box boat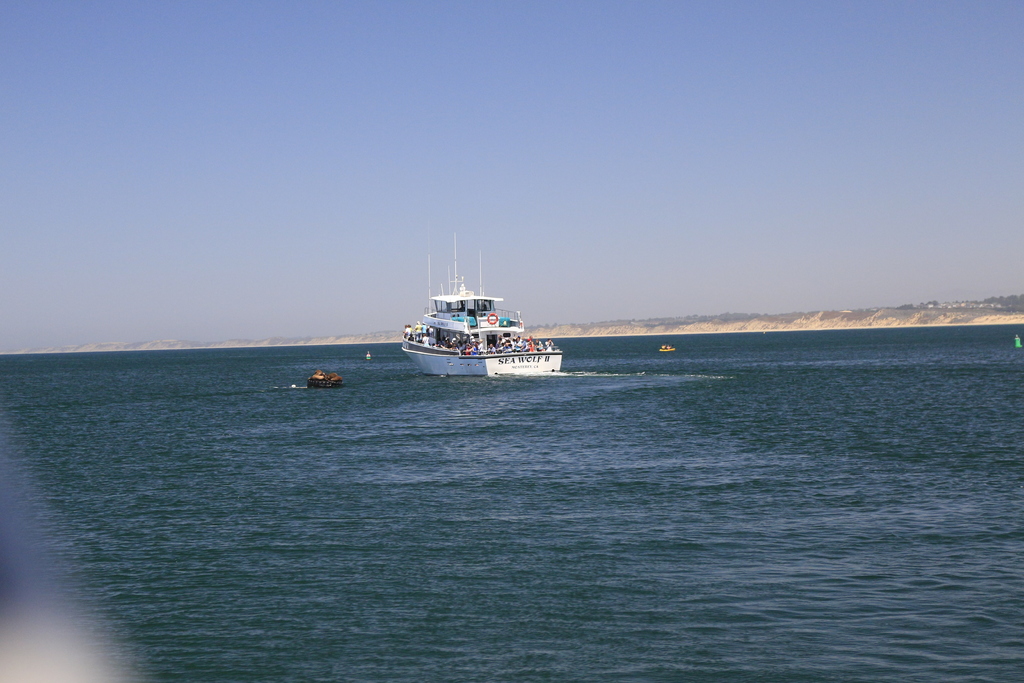
[x1=400, y1=258, x2=580, y2=377]
